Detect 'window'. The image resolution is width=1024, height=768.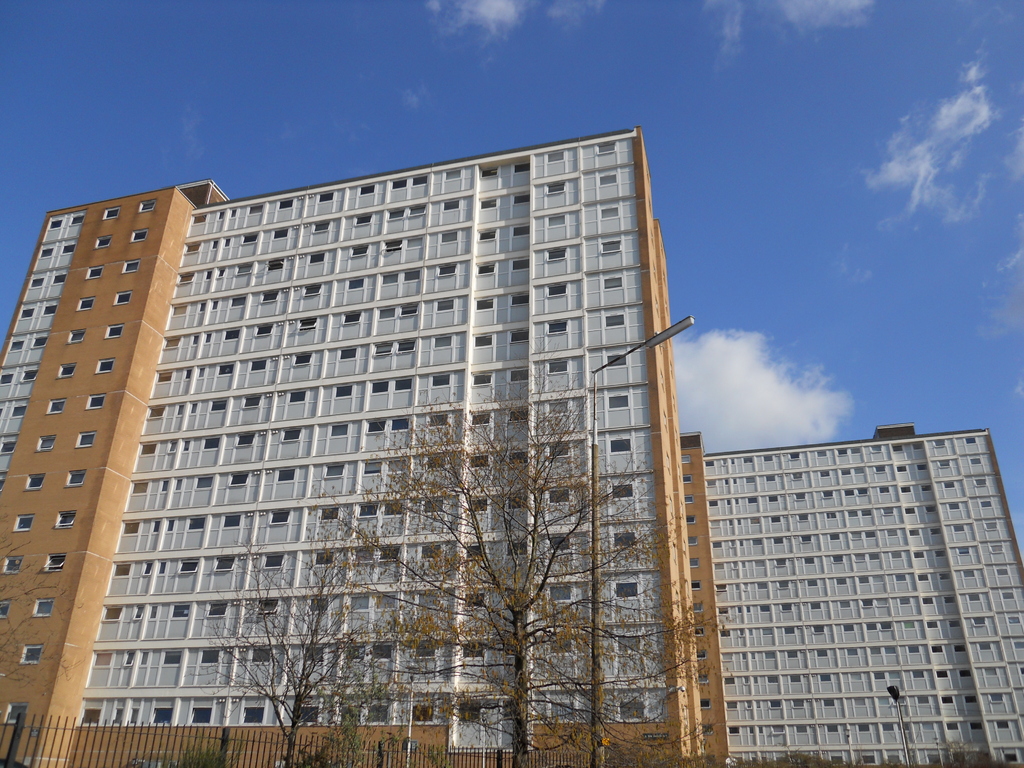
region(28, 280, 47, 290).
